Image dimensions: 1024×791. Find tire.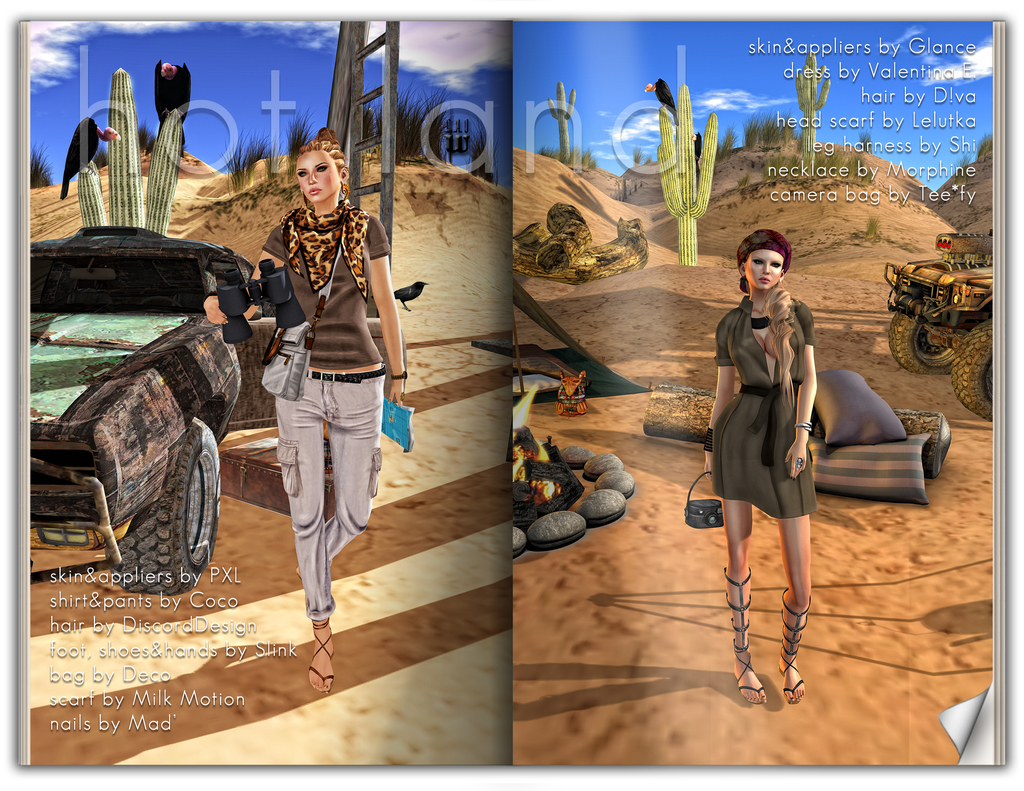
(x1=953, y1=318, x2=995, y2=420).
